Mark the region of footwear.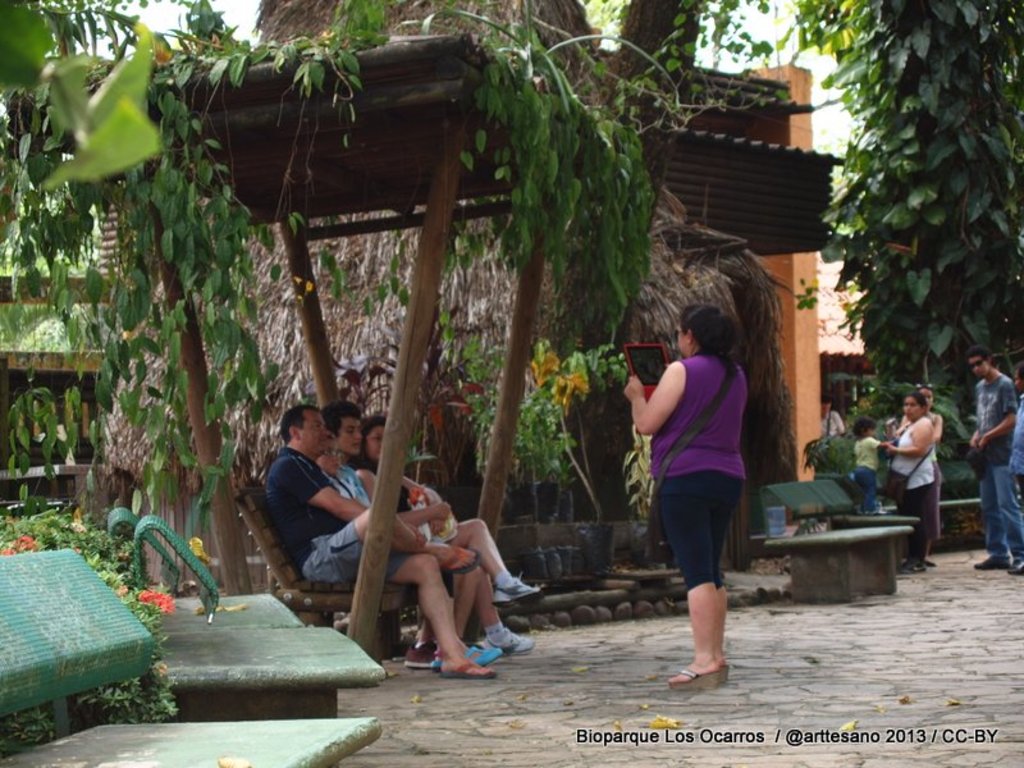
Region: 477, 620, 536, 652.
